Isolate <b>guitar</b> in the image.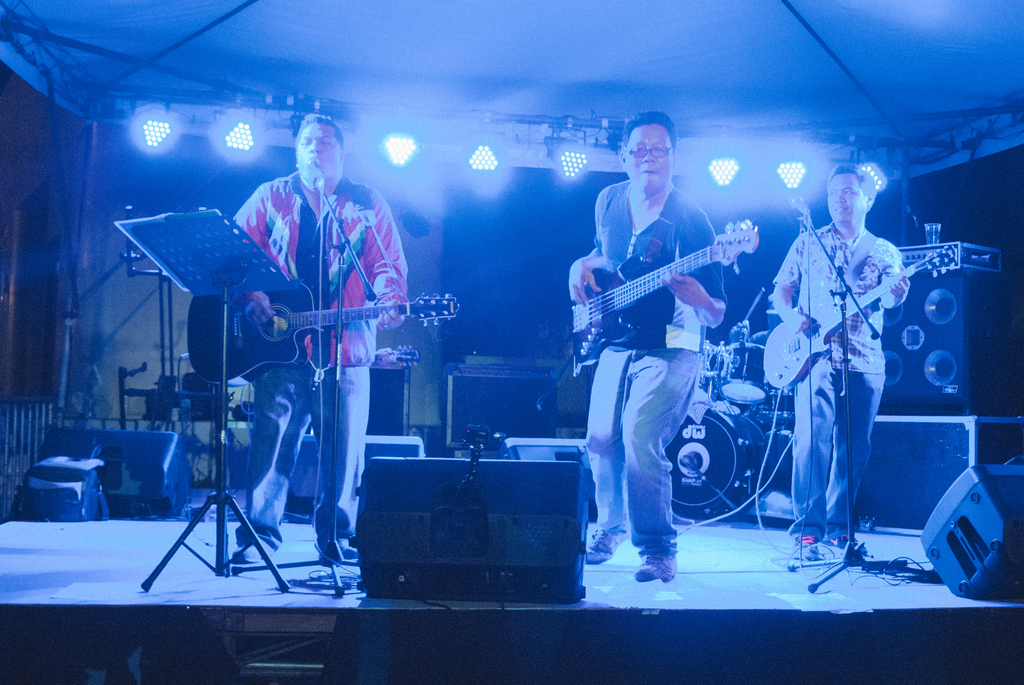
Isolated region: box=[191, 266, 467, 392].
